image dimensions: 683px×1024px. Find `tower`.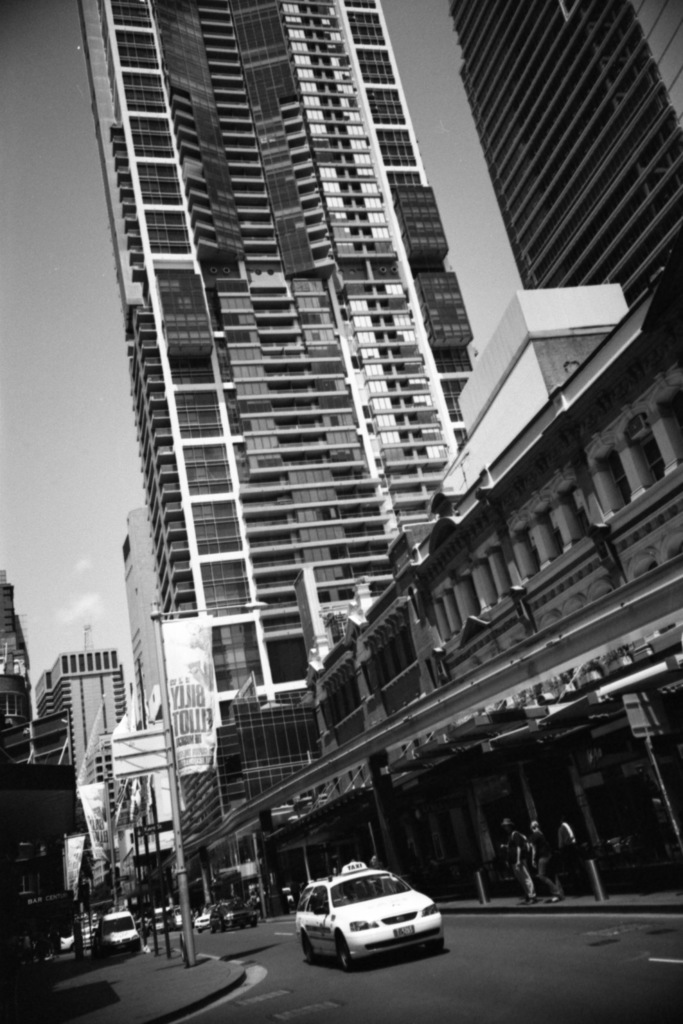
x1=40, y1=615, x2=138, y2=834.
